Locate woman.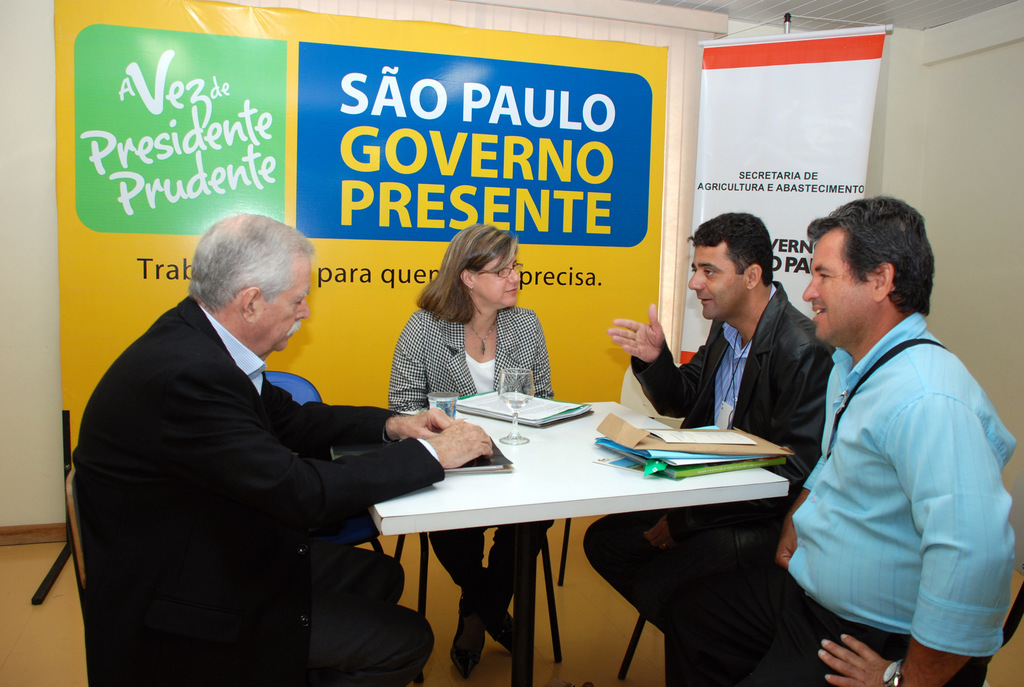
Bounding box: region(380, 247, 600, 638).
